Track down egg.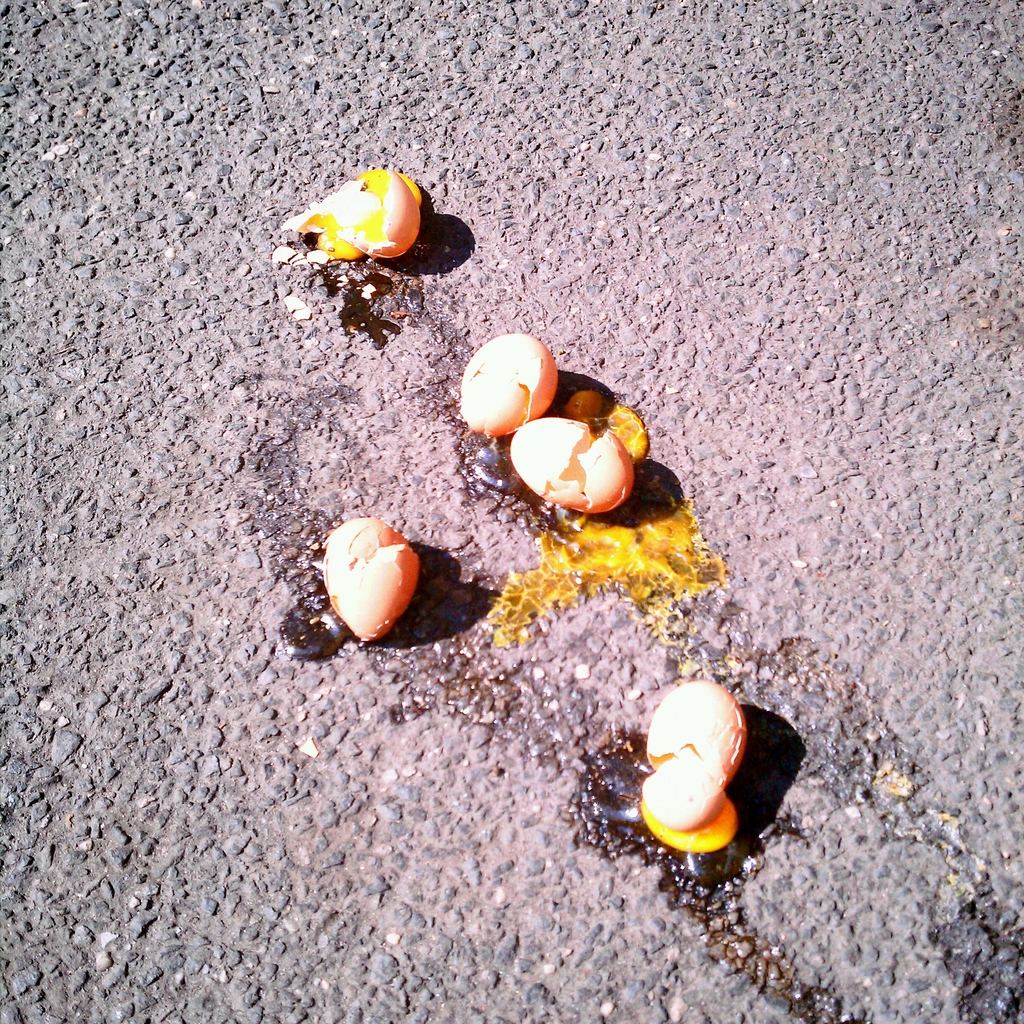
Tracked to bbox=(458, 324, 556, 429).
